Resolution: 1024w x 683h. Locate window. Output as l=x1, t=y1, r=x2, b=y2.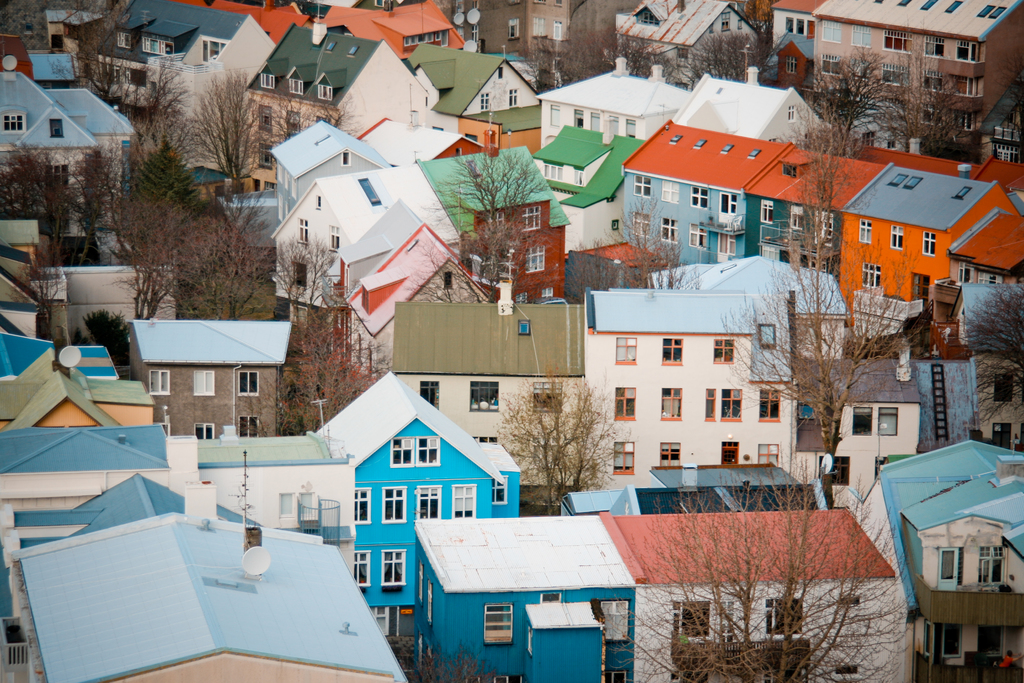
l=1, t=109, r=24, b=133.
